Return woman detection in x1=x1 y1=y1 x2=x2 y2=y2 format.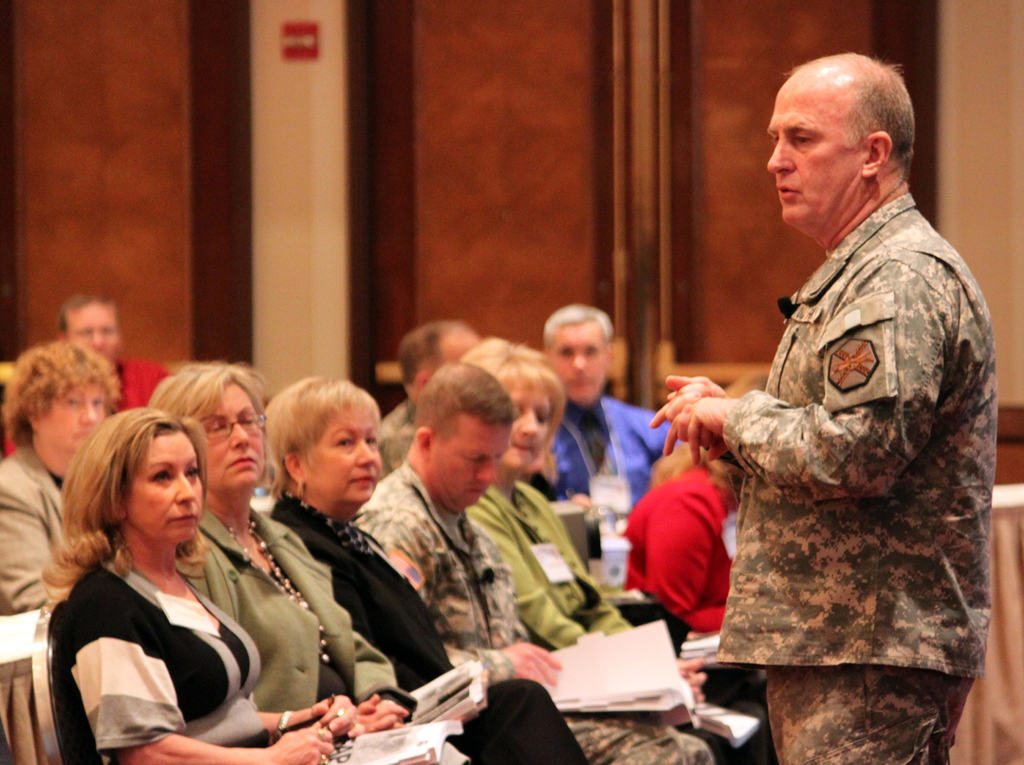
x1=145 y1=360 x2=418 y2=727.
